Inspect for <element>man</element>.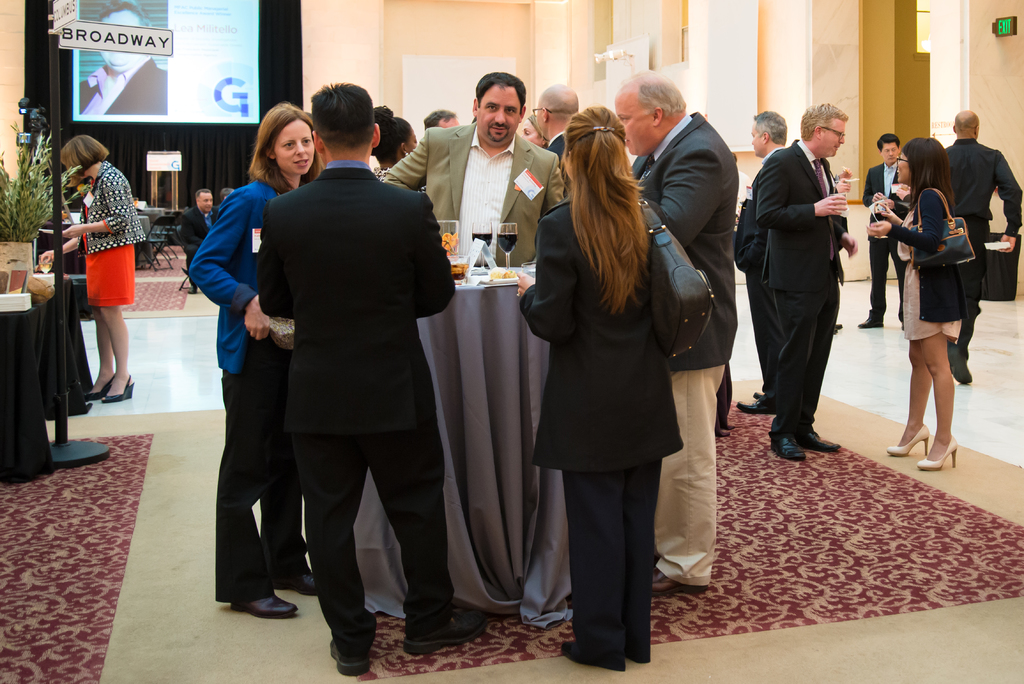
Inspection: box=[78, 2, 168, 116].
